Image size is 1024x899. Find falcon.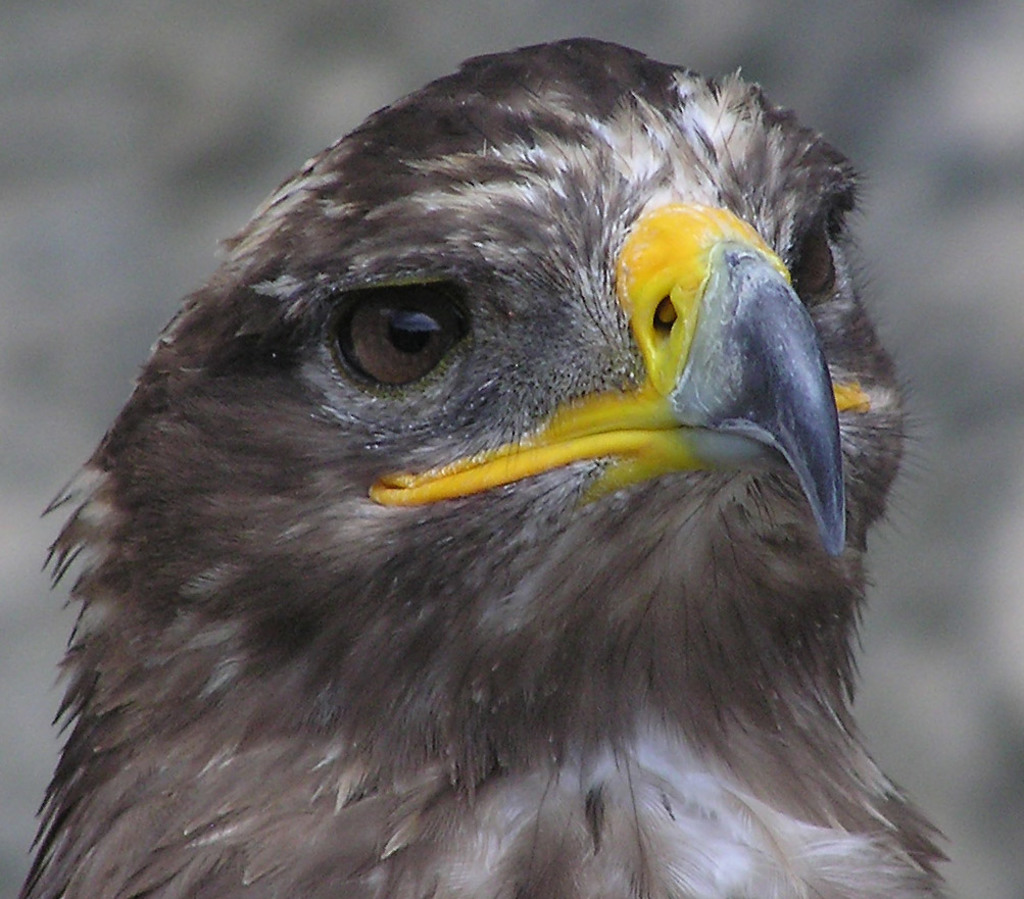
[15, 39, 955, 898].
